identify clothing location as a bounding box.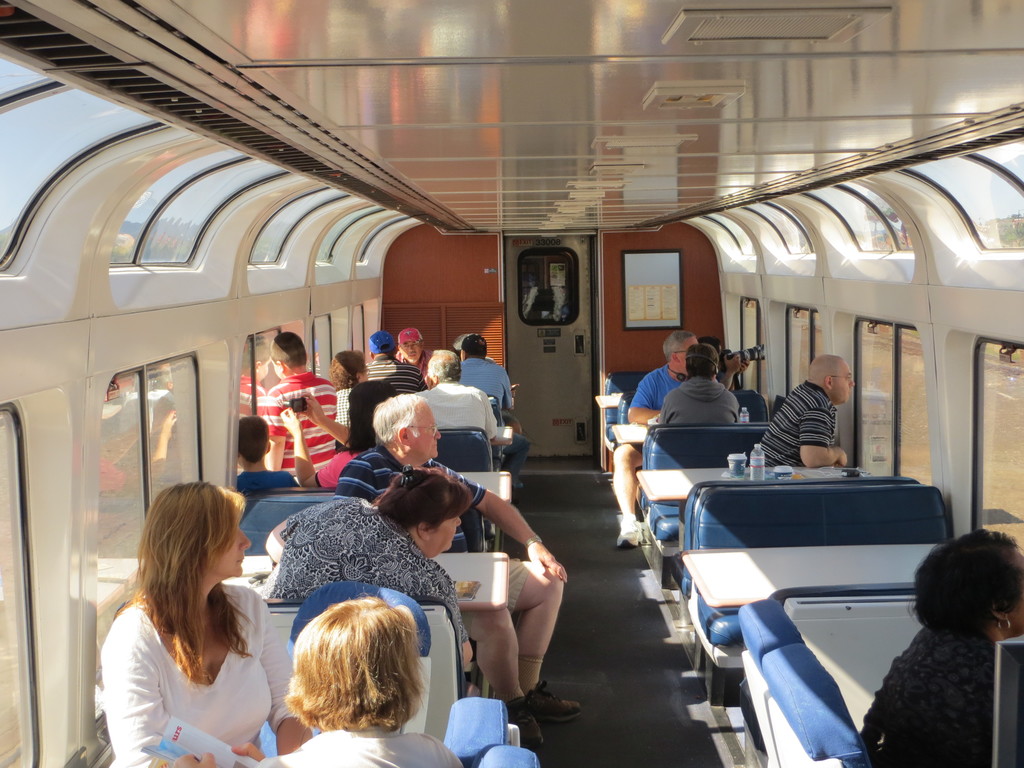
(left=349, top=378, right=396, bottom=452).
